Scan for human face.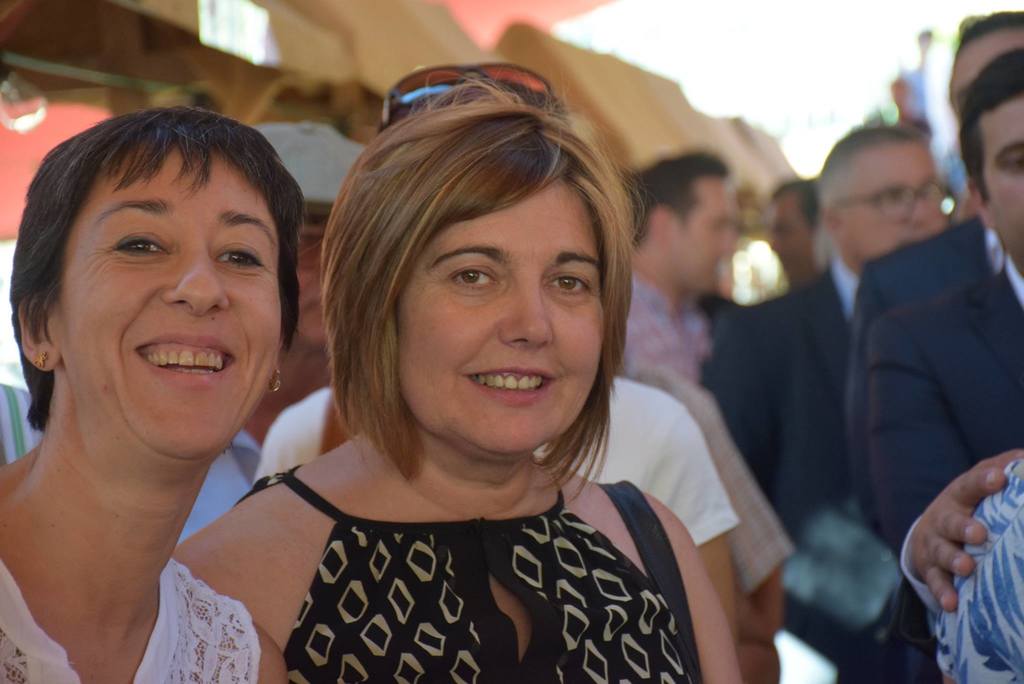
Scan result: region(986, 95, 1023, 252).
